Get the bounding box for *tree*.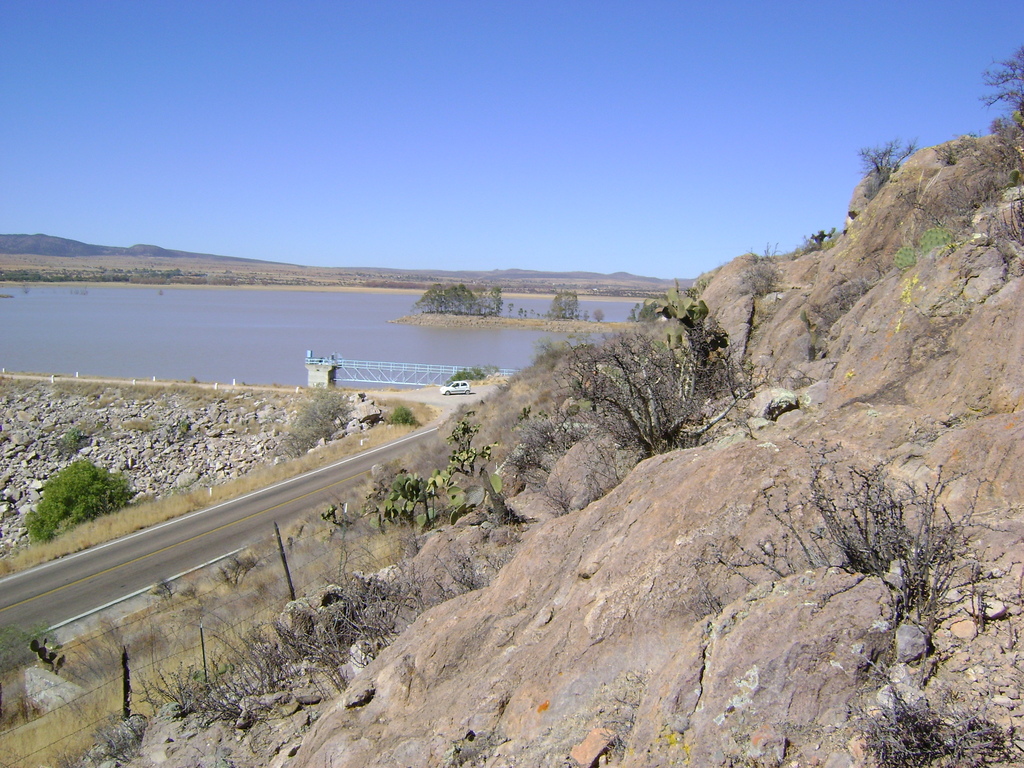
[x1=970, y1=43, x2=1023, y2=170].
